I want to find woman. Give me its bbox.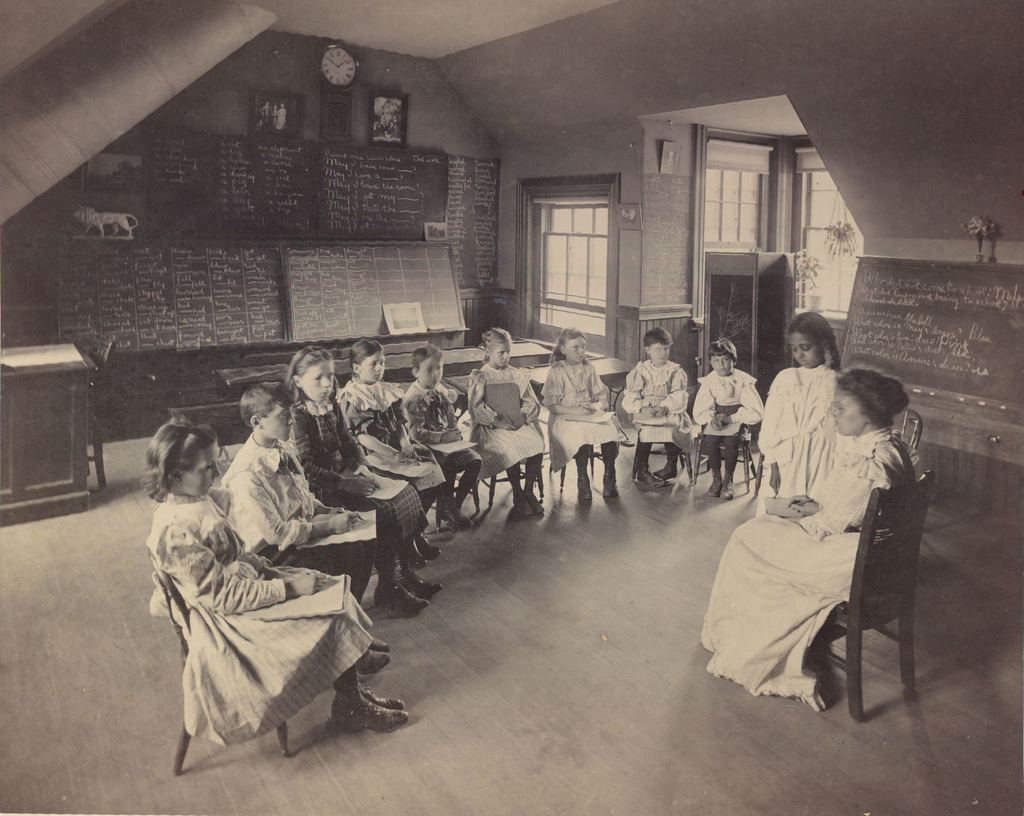
bbox=[705, 362, 915, 714].
